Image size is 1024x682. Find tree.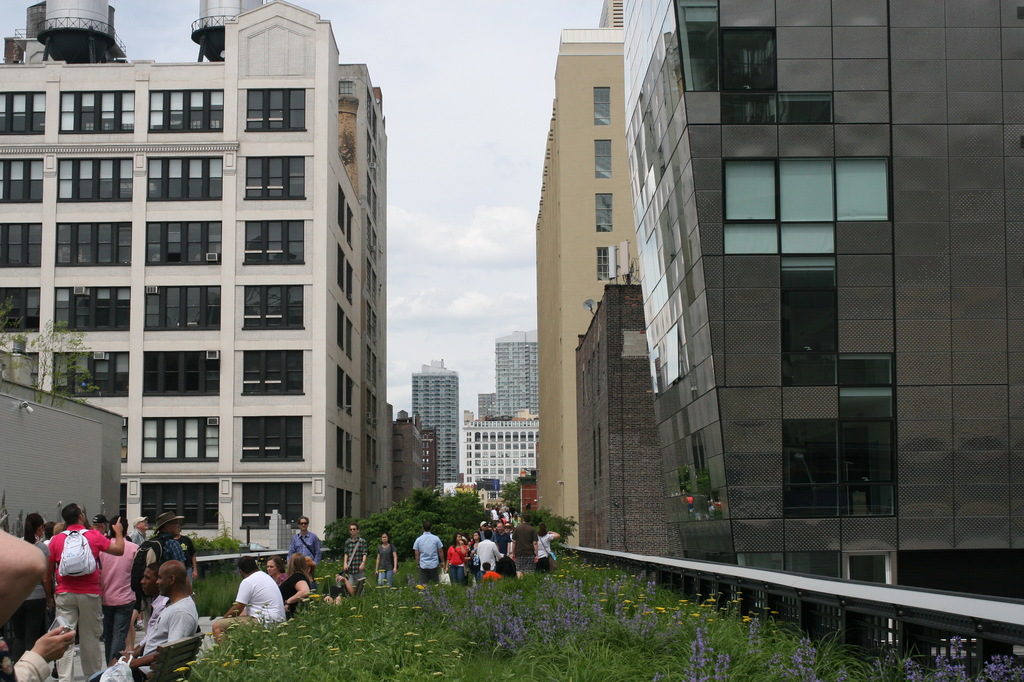
locate(433, 488, 495, 525).
